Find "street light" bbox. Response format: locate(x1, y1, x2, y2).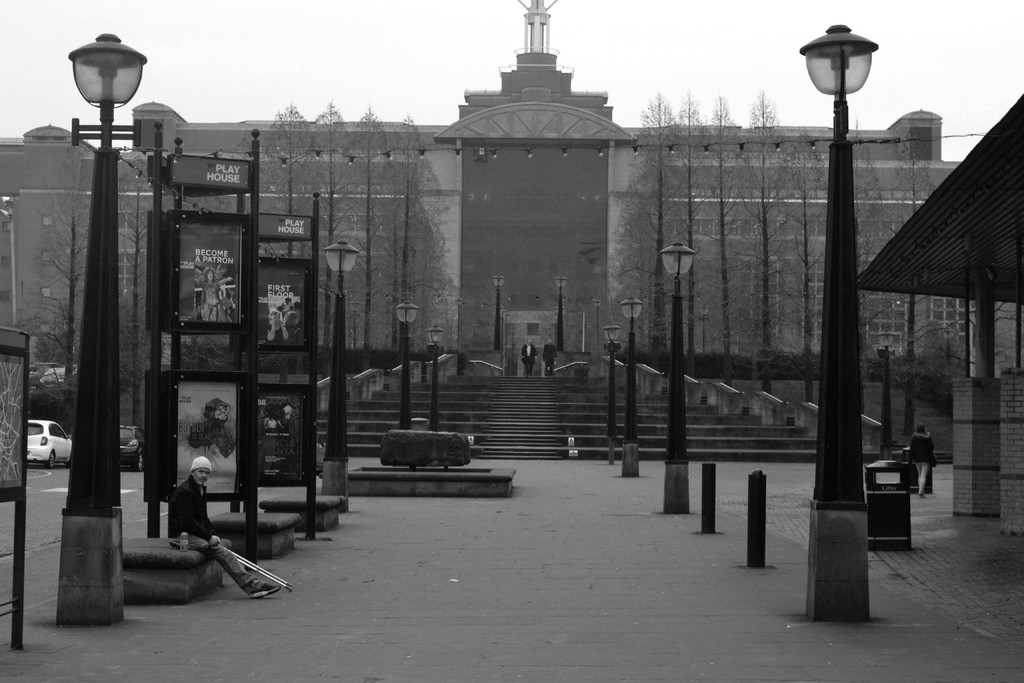
locate(793, 23, 883, 627).
